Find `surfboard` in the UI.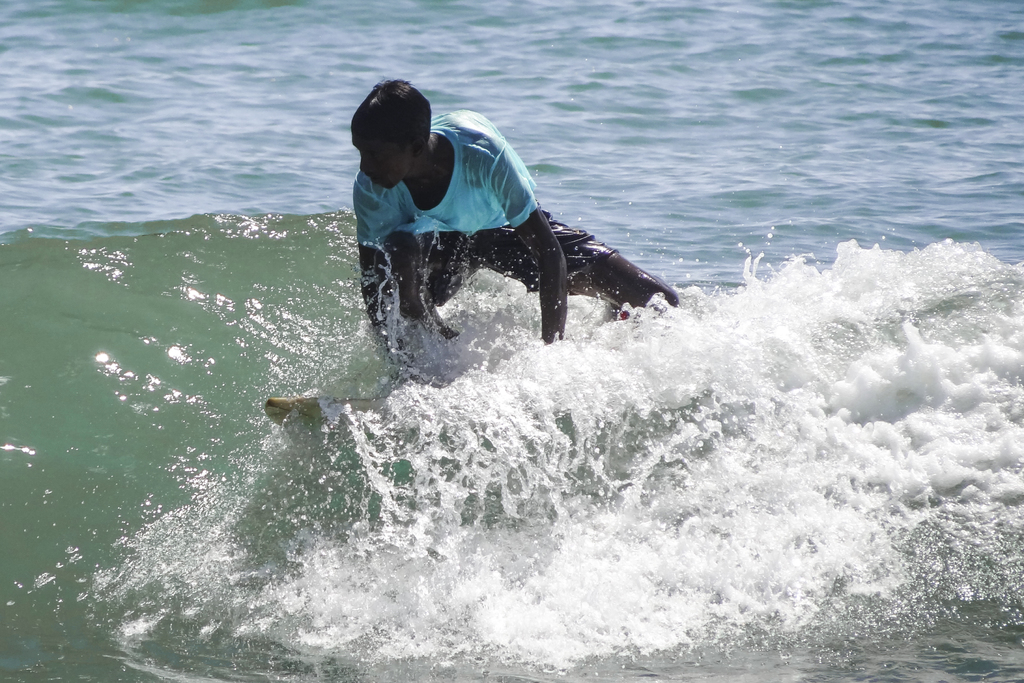
UI element at detection(264, 390, 394, 427).
